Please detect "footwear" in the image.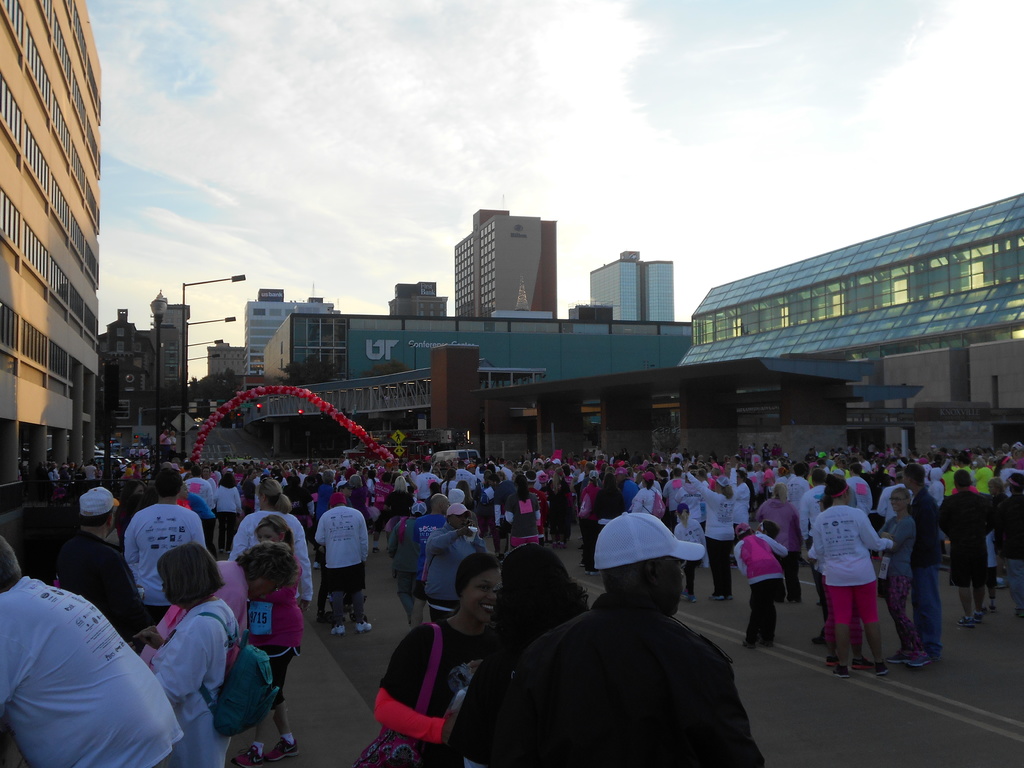
(708, 590, 720, 600).
